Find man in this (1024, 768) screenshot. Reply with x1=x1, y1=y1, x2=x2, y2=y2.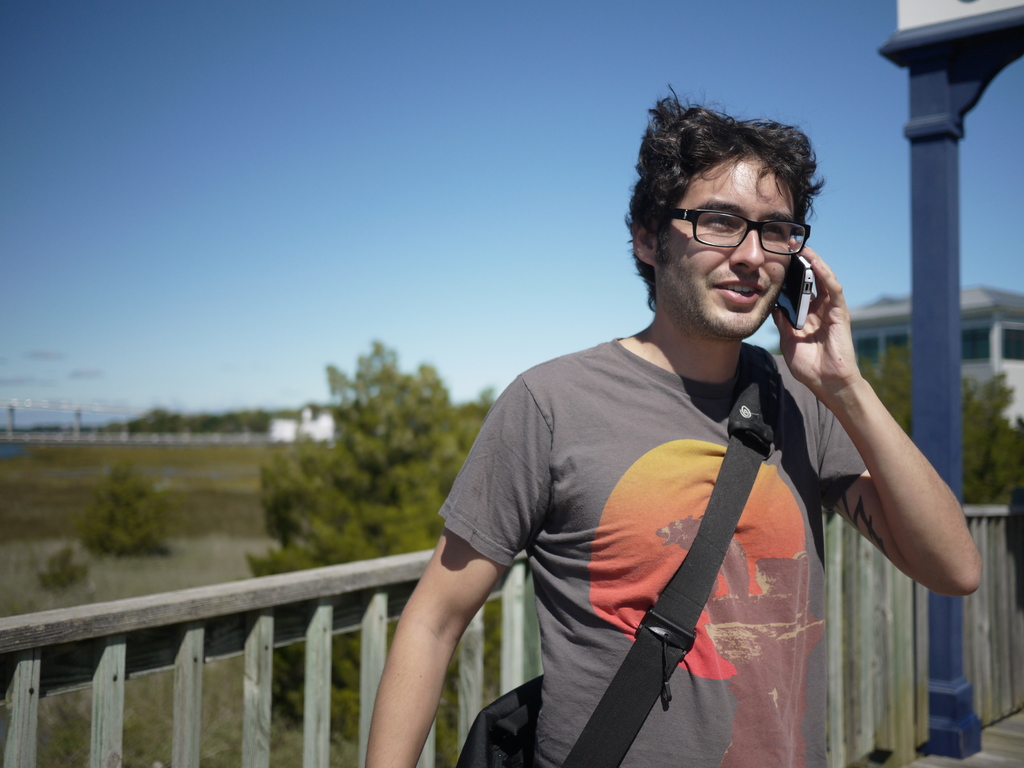
x1=393, y1=86, x2=980, y2=767.
